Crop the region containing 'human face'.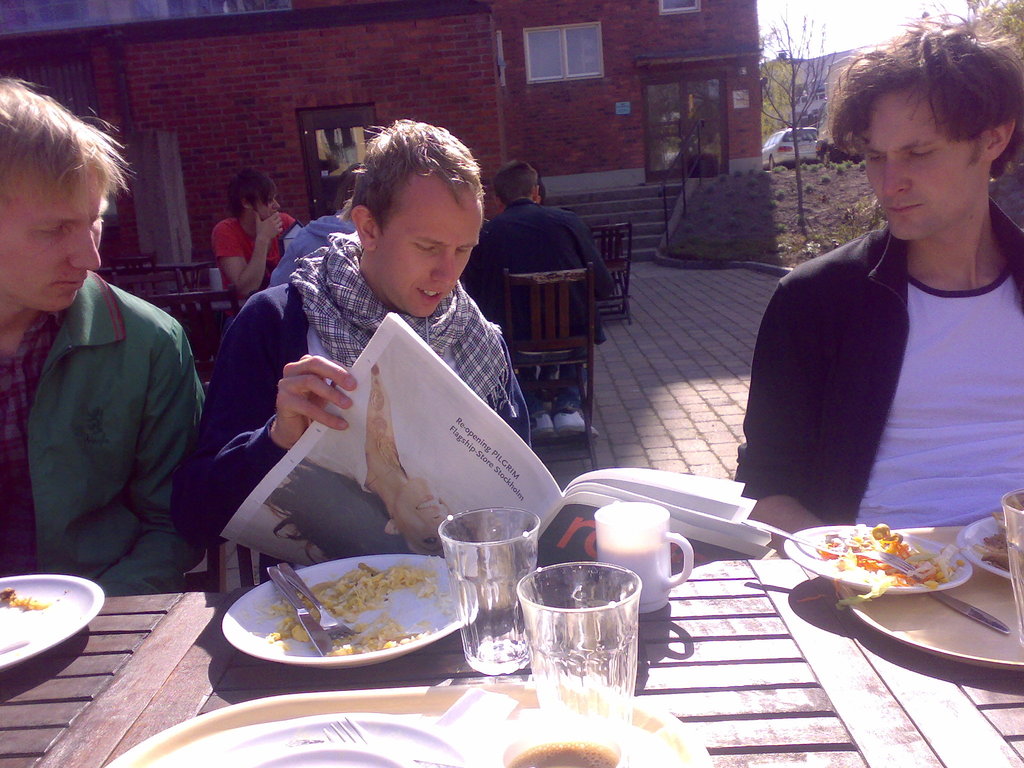
Crop region: 8:179:110:307.
